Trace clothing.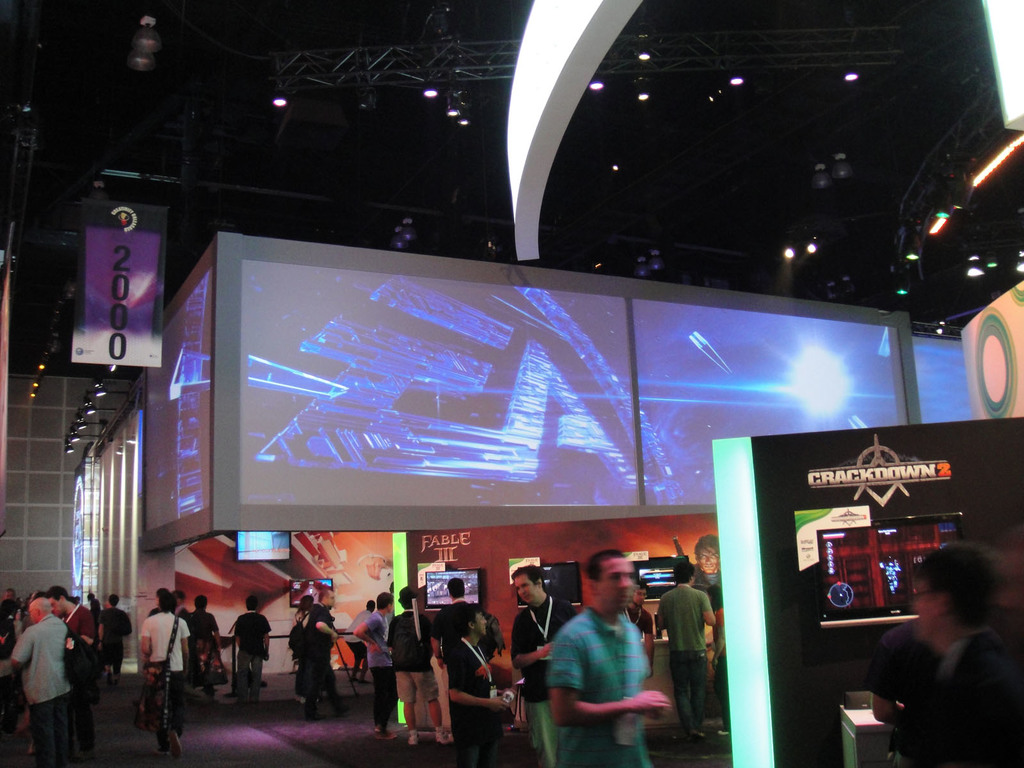
Traced to {"x1": 918, "y1": 634, "x2": 1023, "y2": 767}.
